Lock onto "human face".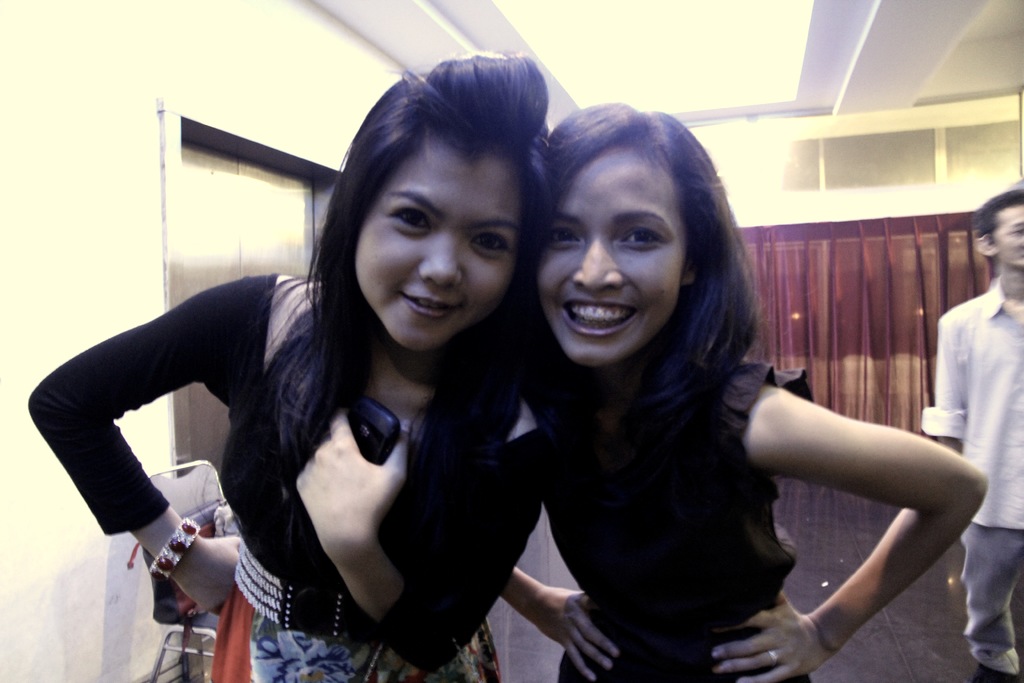
Locked: rect(994, 205, 1023, 269).
